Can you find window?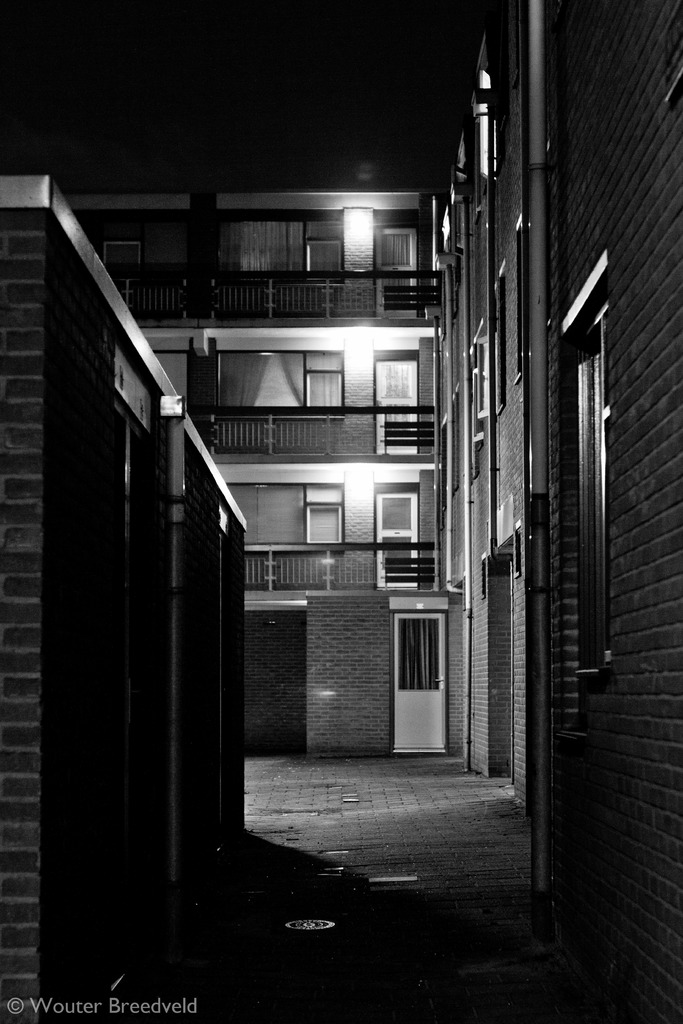
Yes, bounding box: crop(215, 209, 348, 282).
